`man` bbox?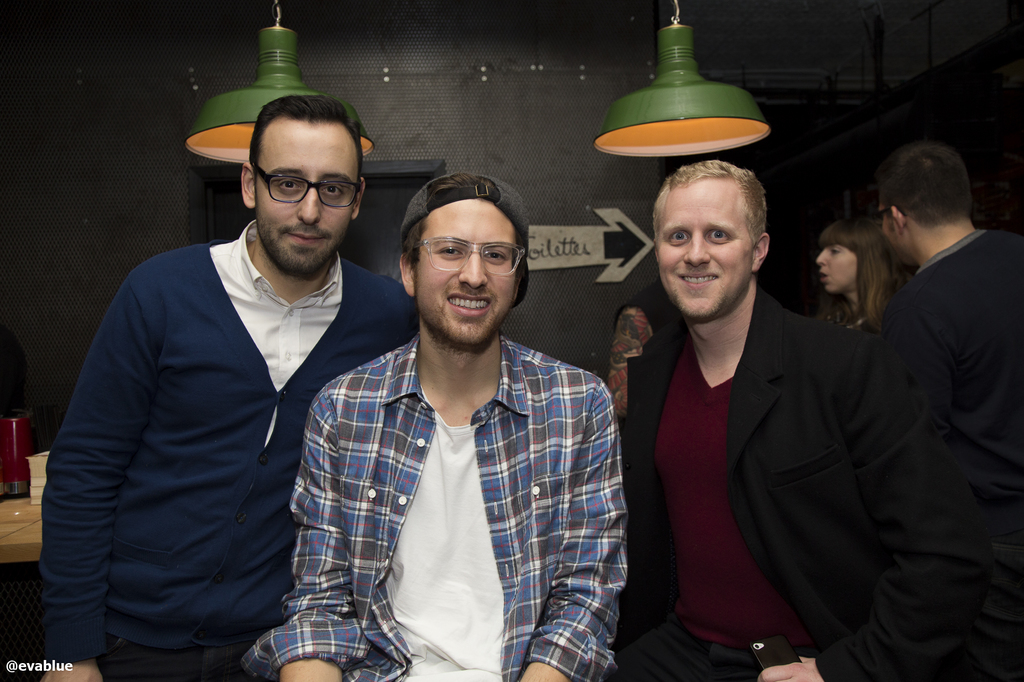
611 163 967 681
